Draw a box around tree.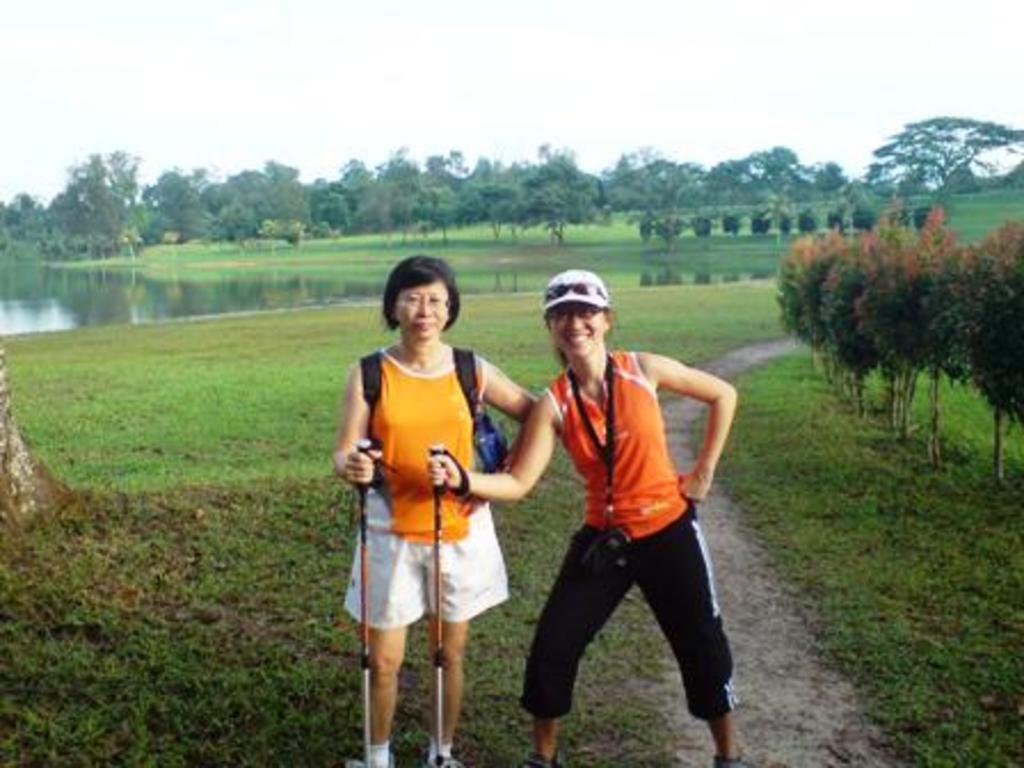
505, 144, 608, 242.
